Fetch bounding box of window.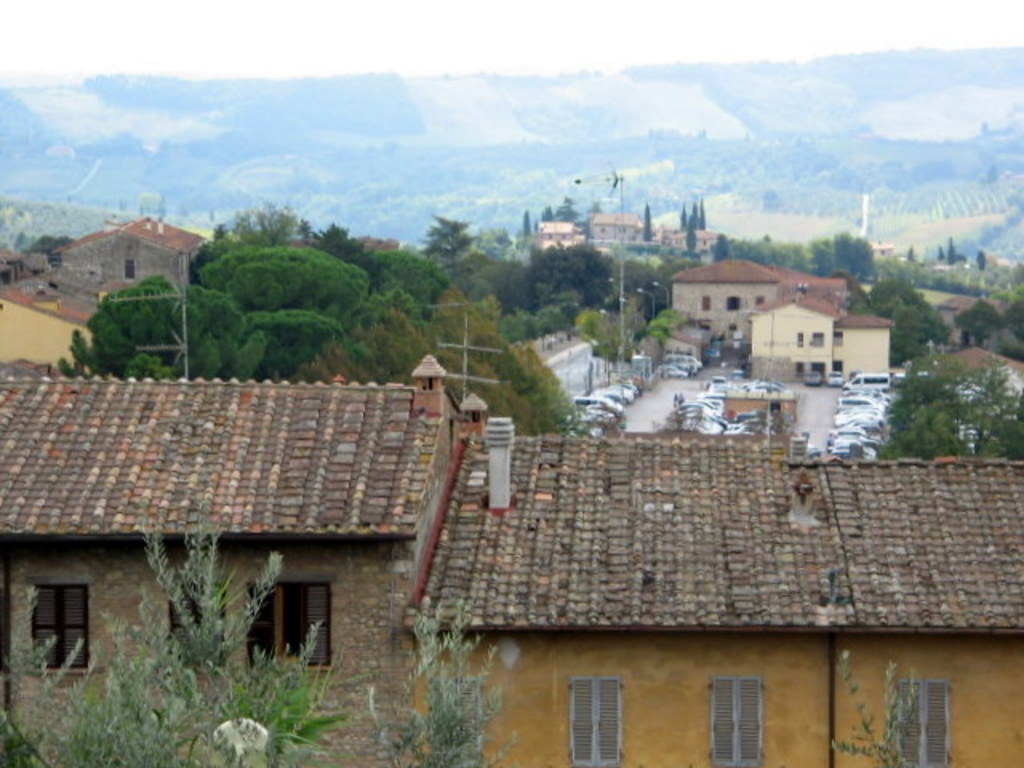
Bbox: rect(571, 677, 616, 763).
